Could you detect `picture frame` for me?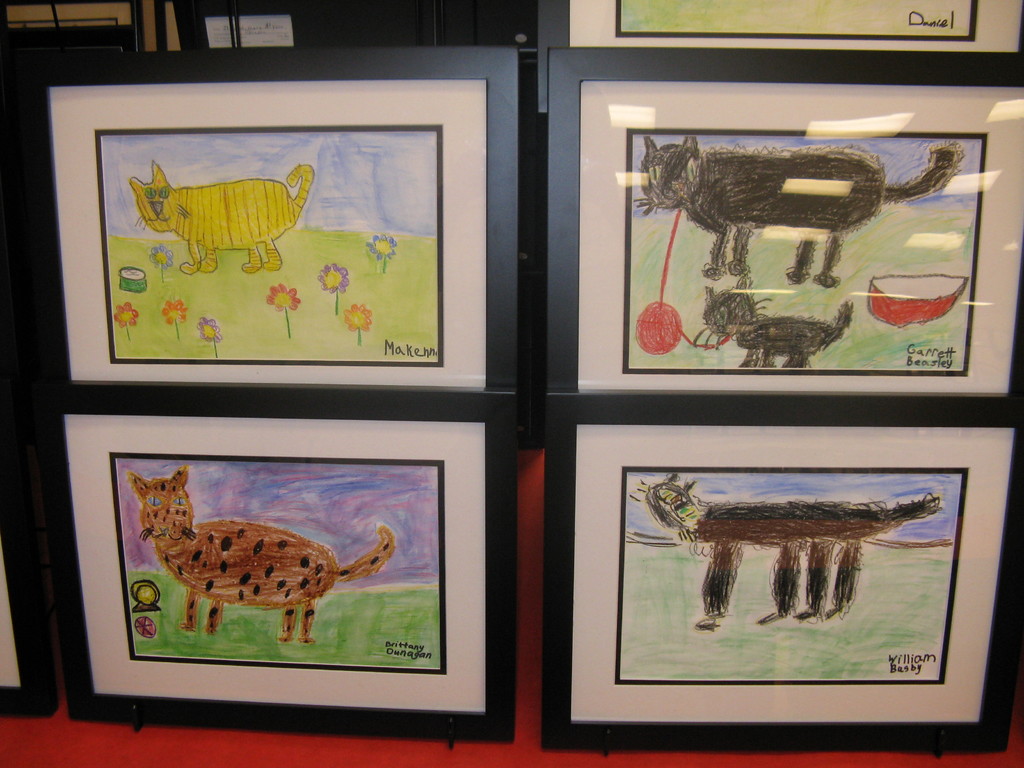
Detection result: {"x1": 0, "y1": 431, "x2": 61, "y2": 717}.
